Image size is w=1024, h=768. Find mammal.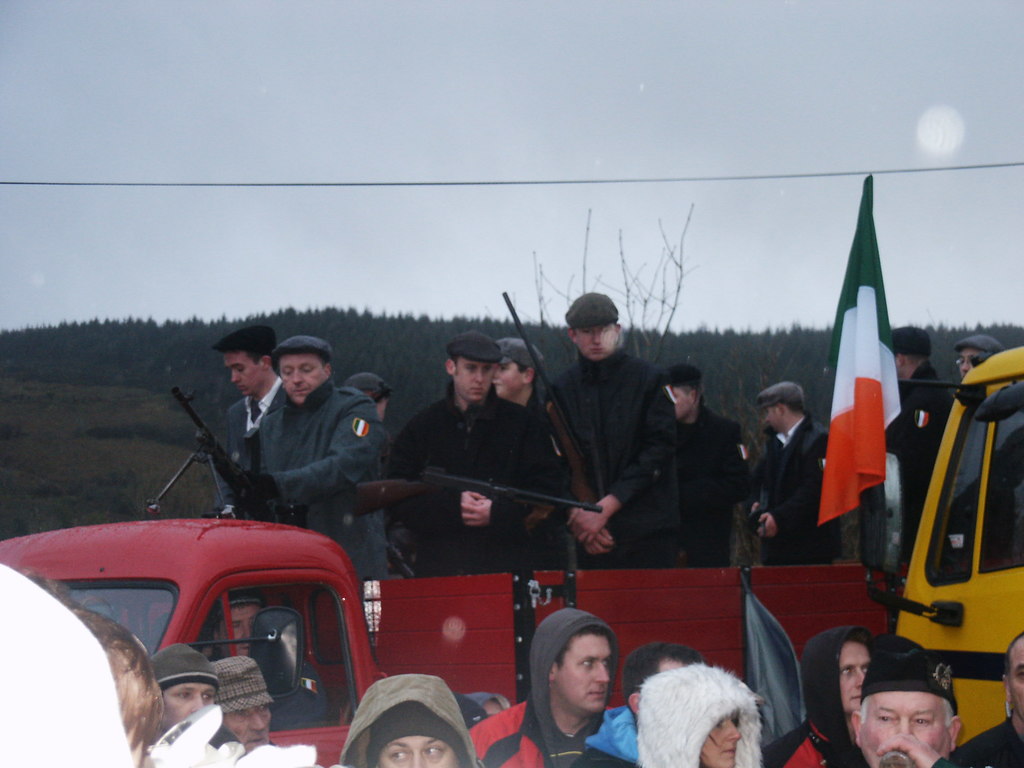
locate(876, 322, 959, 552).
